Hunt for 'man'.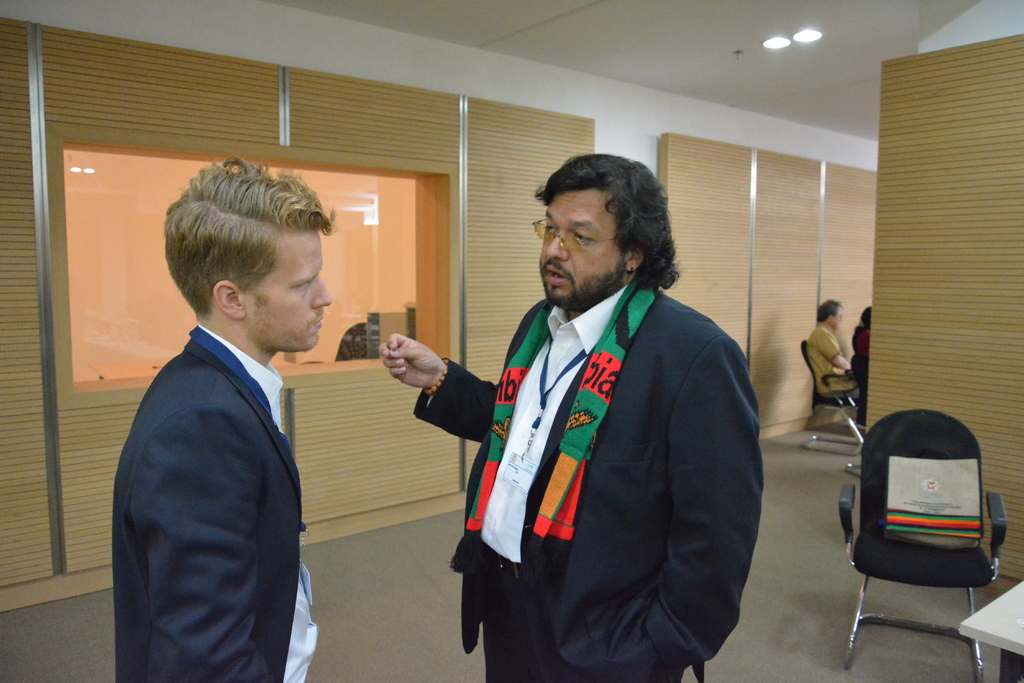
Hunted down at 805/296/865/422.
